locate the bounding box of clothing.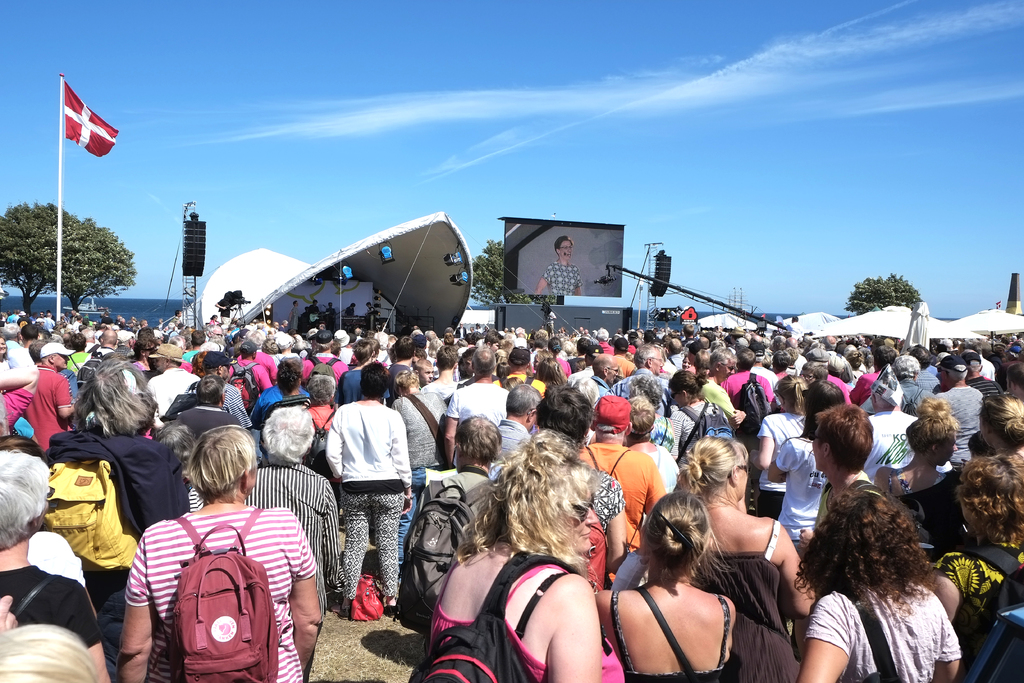
Bounding box: box(941, 547, 1023, 662).
